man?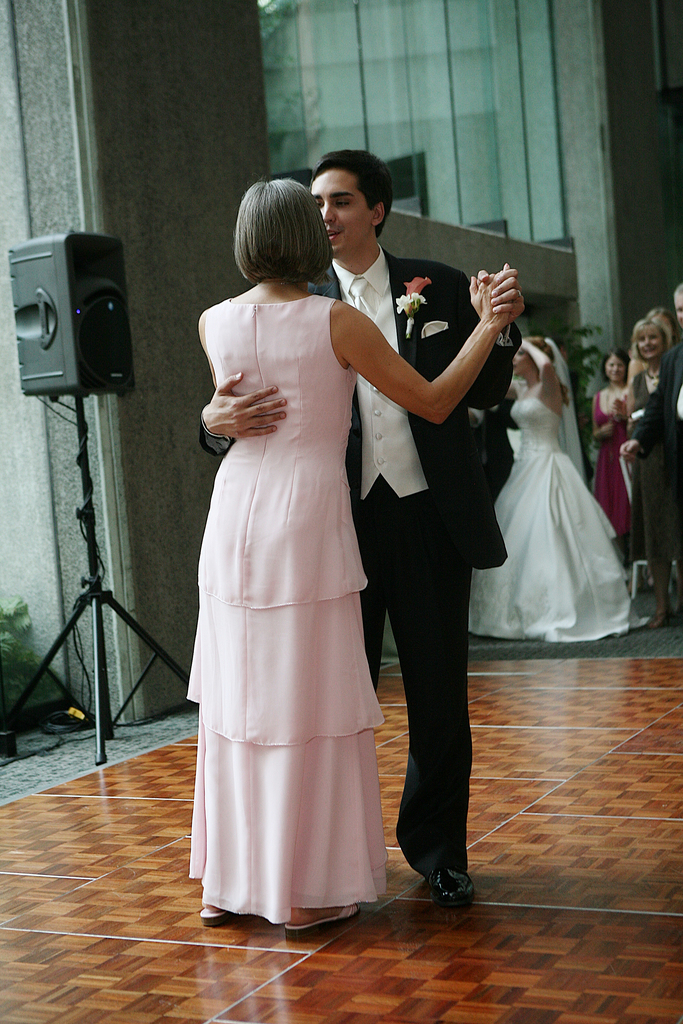
BBox(666, 280, 682, 522)
